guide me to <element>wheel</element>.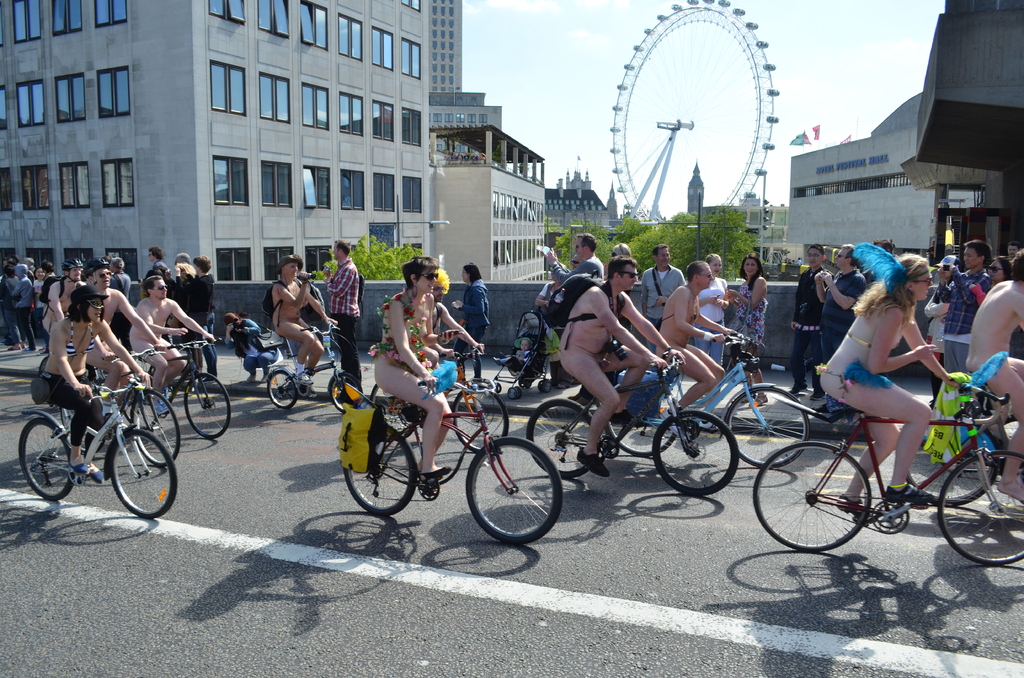
Guidance: bbox=[453, 385, 507, 451].
